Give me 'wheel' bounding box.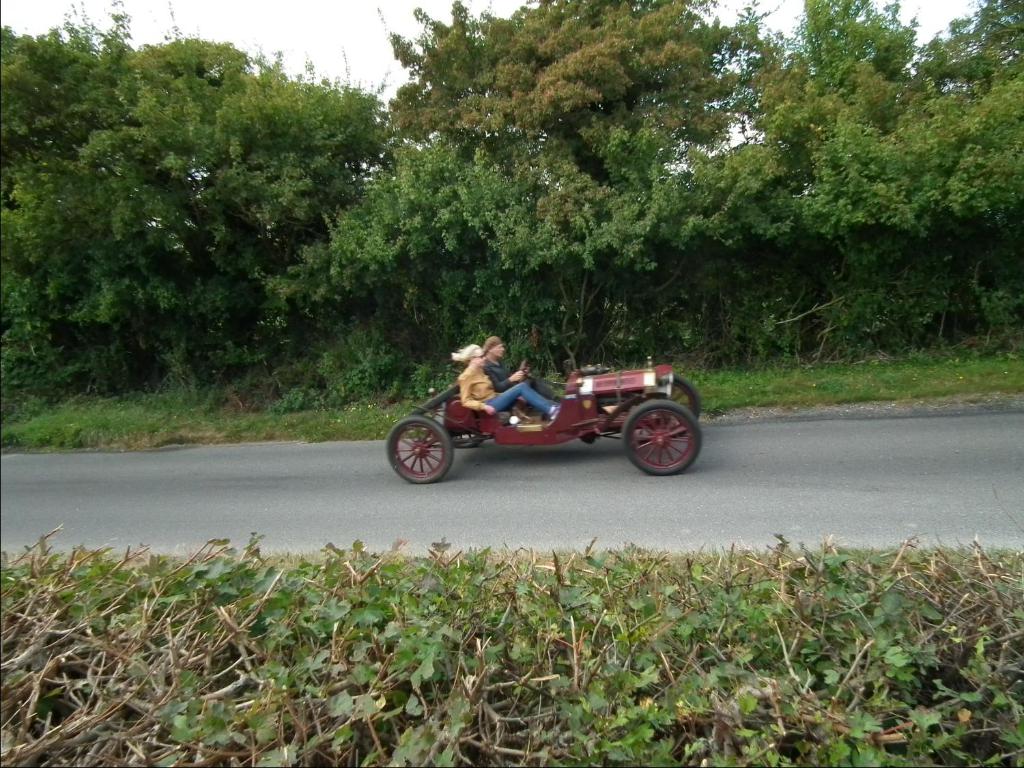
detection(386, 418, 454, 487).
